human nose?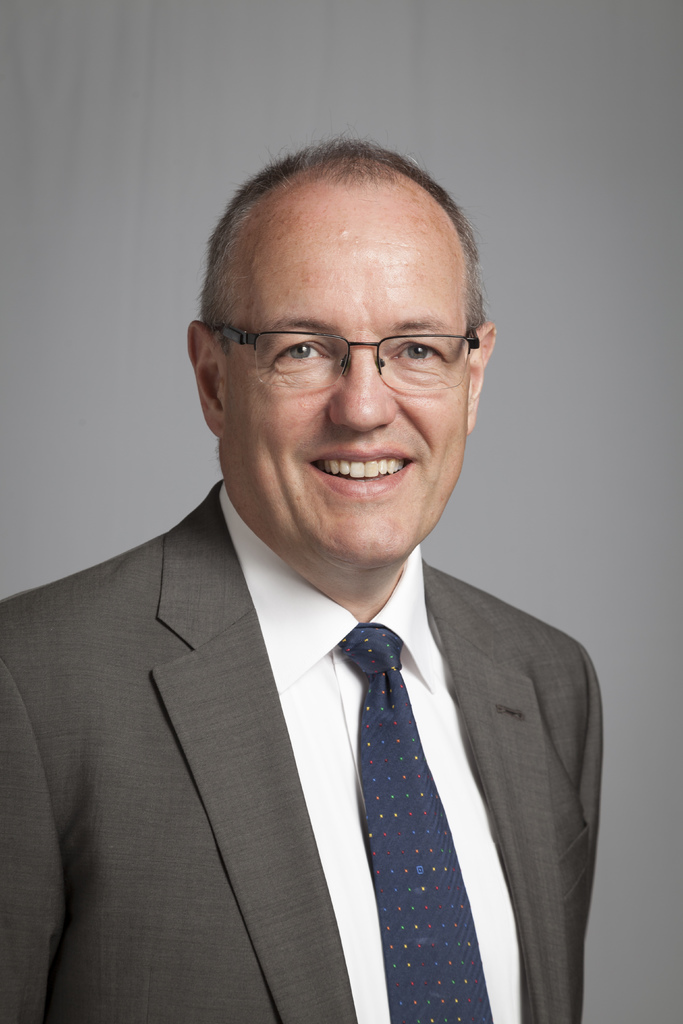
331 342 392 430
